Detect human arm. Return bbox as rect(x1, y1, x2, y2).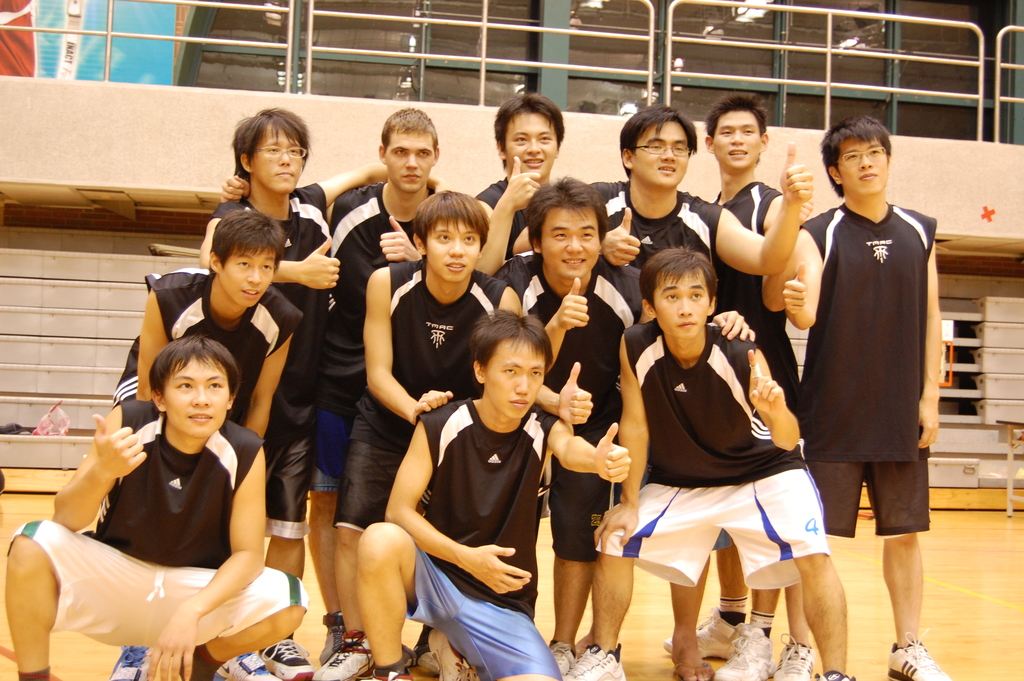
rect(486, 161, 561, 283).
